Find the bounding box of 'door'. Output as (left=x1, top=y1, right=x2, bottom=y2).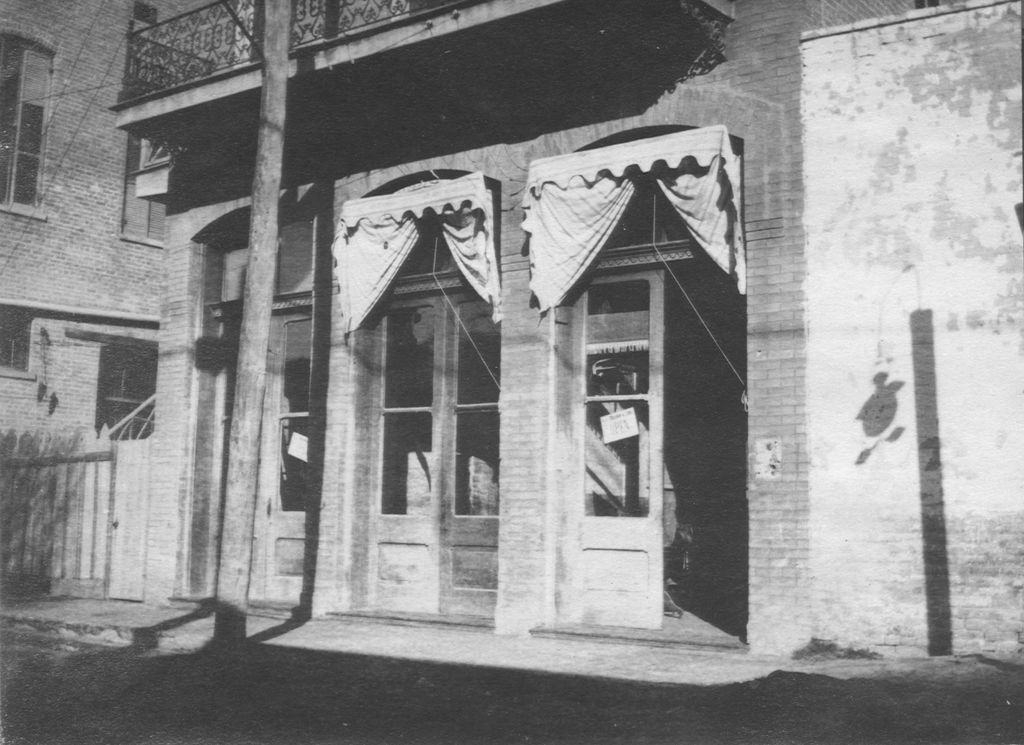
(left=572, top=273, right=673, bottom=624).
